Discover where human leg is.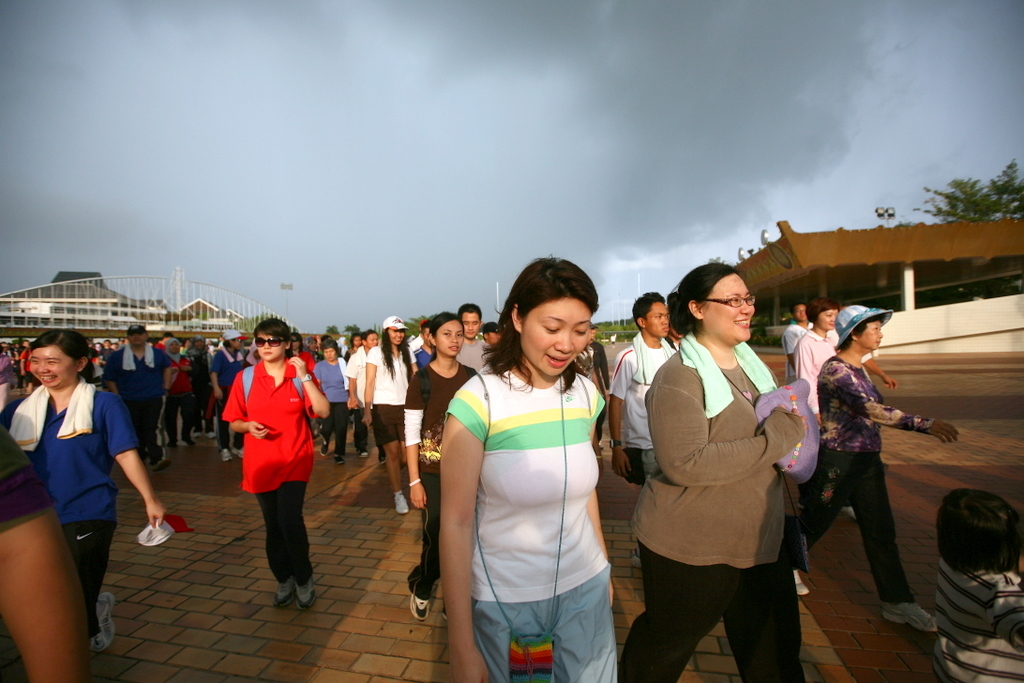
Discovered at box(854, 451, 938, 627).
